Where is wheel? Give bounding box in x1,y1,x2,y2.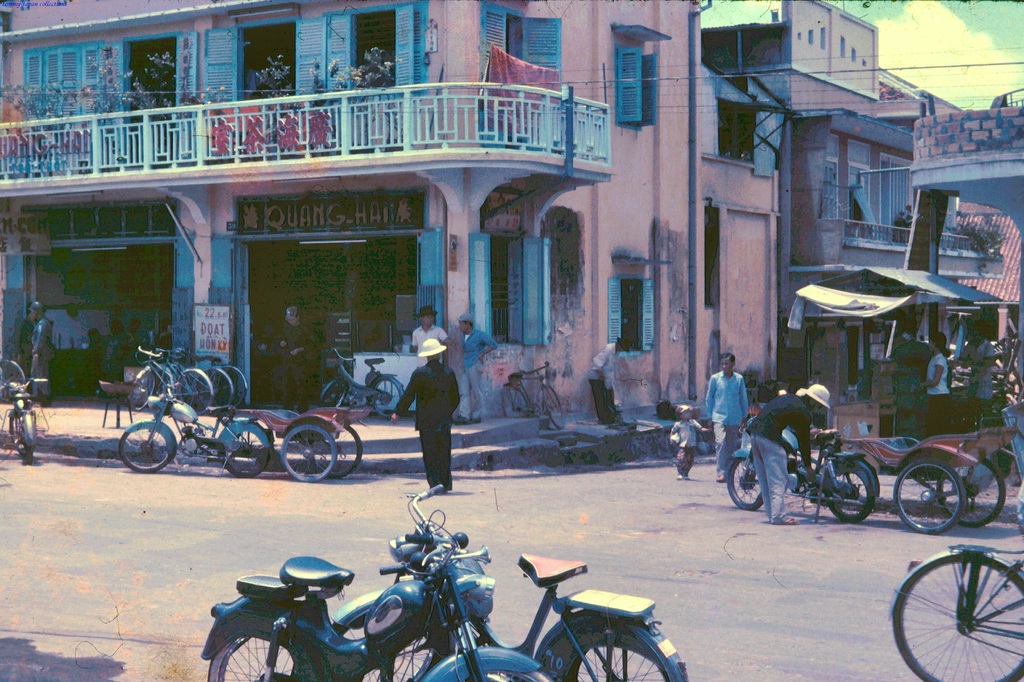
887,551,1023,681.
